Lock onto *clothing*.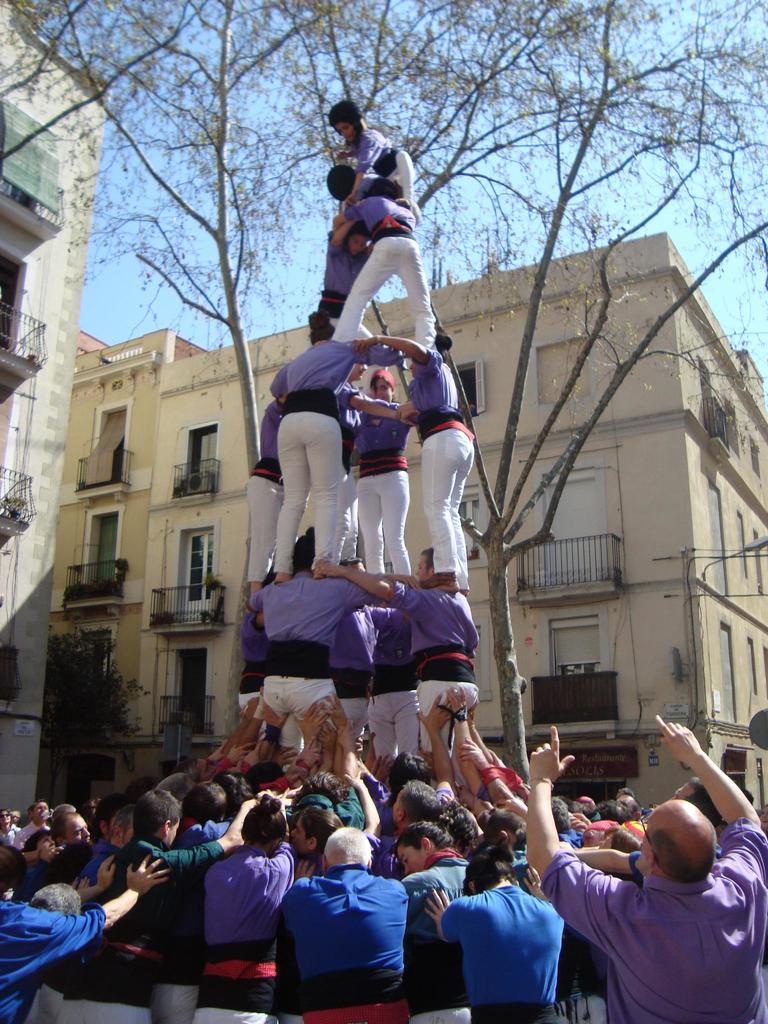
Locked: [358, 595, 418, 774].
